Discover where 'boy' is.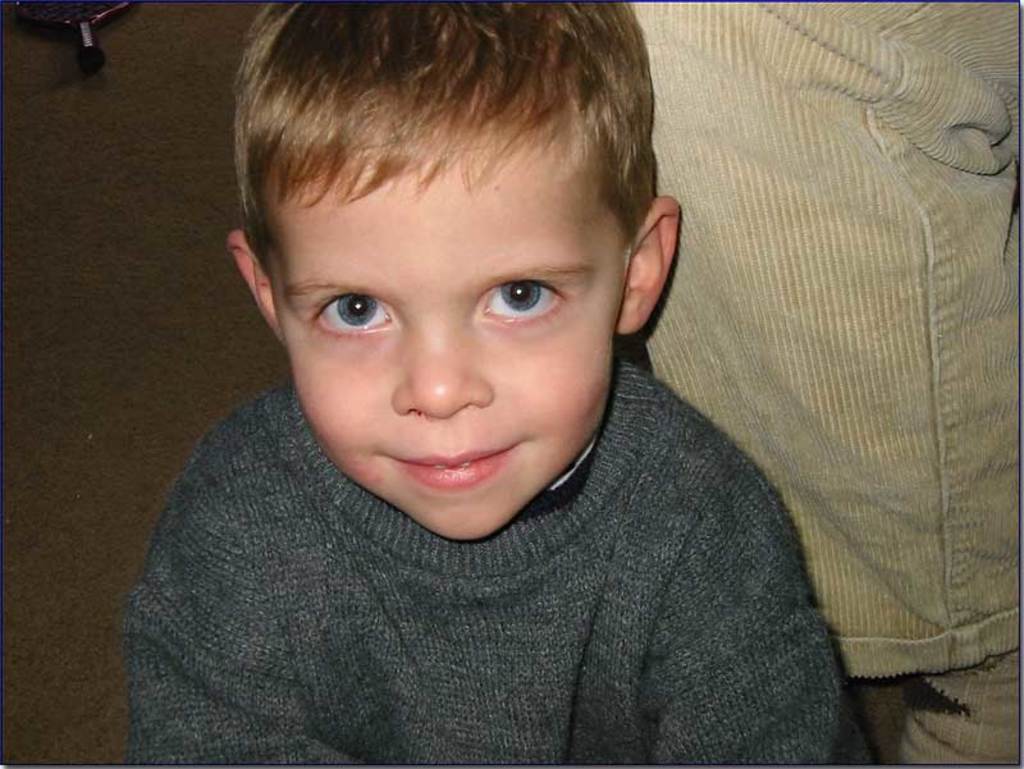
Discovered at bbox(127, 0, 847, 756).
